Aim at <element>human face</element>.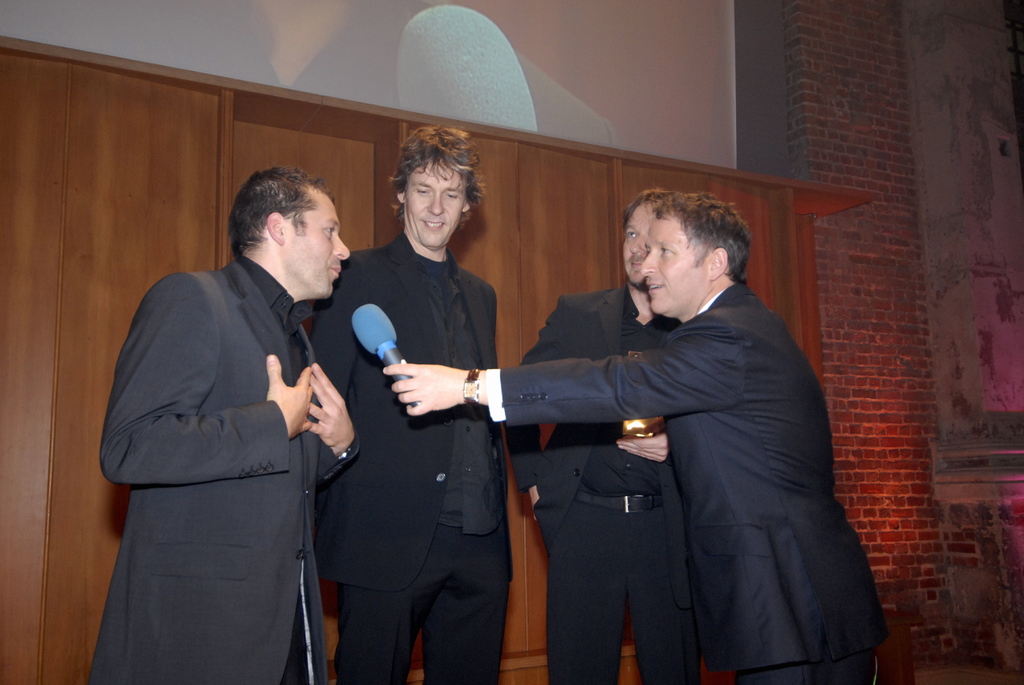
Aimed at (402,162,467,248).
